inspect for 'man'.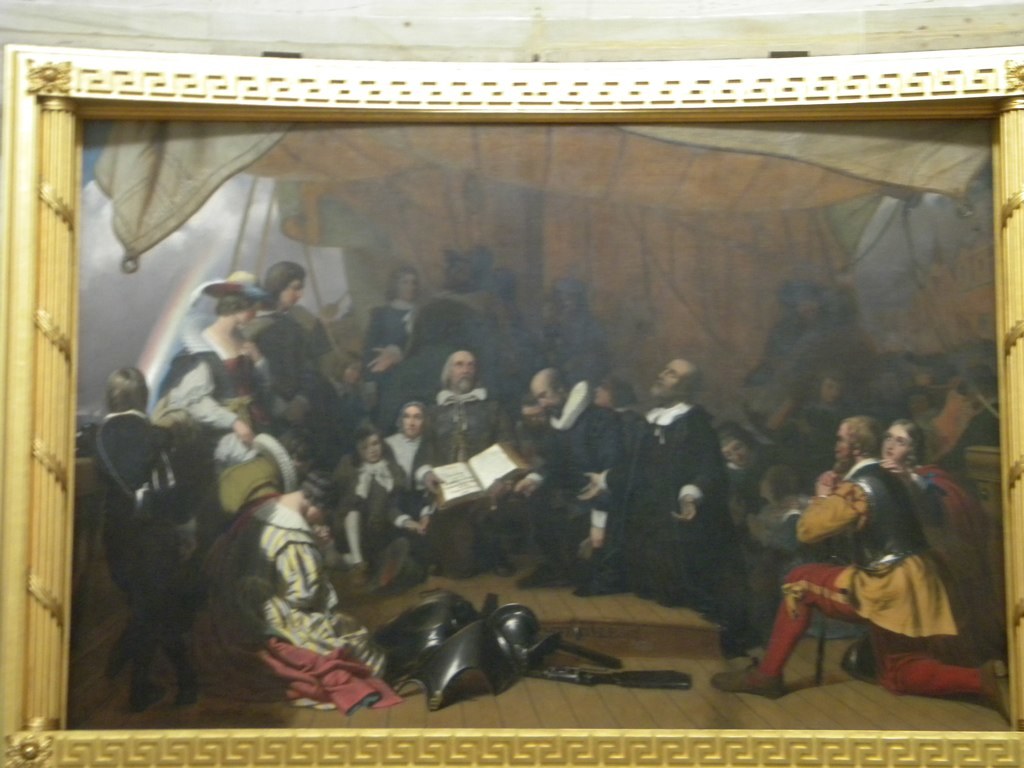
Inspection: bbox=(757, 432, 931, 698).
